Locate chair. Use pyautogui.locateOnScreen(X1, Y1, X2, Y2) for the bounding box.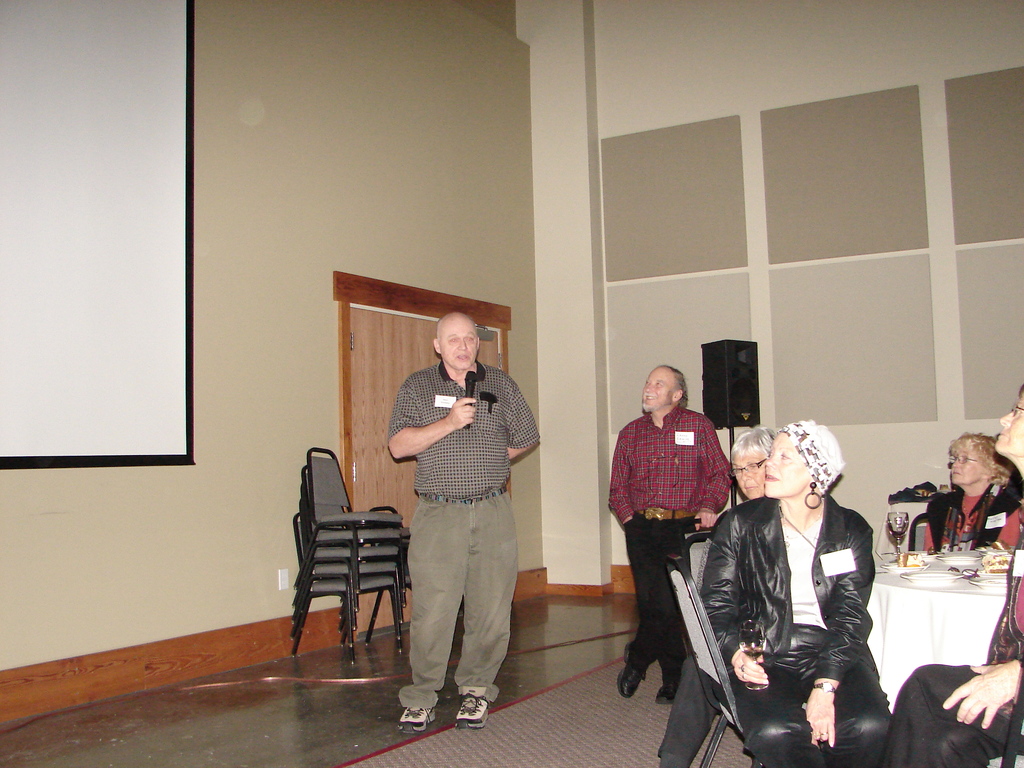
pyautogui.locateOnScreen(662, 558, 821, 767).
